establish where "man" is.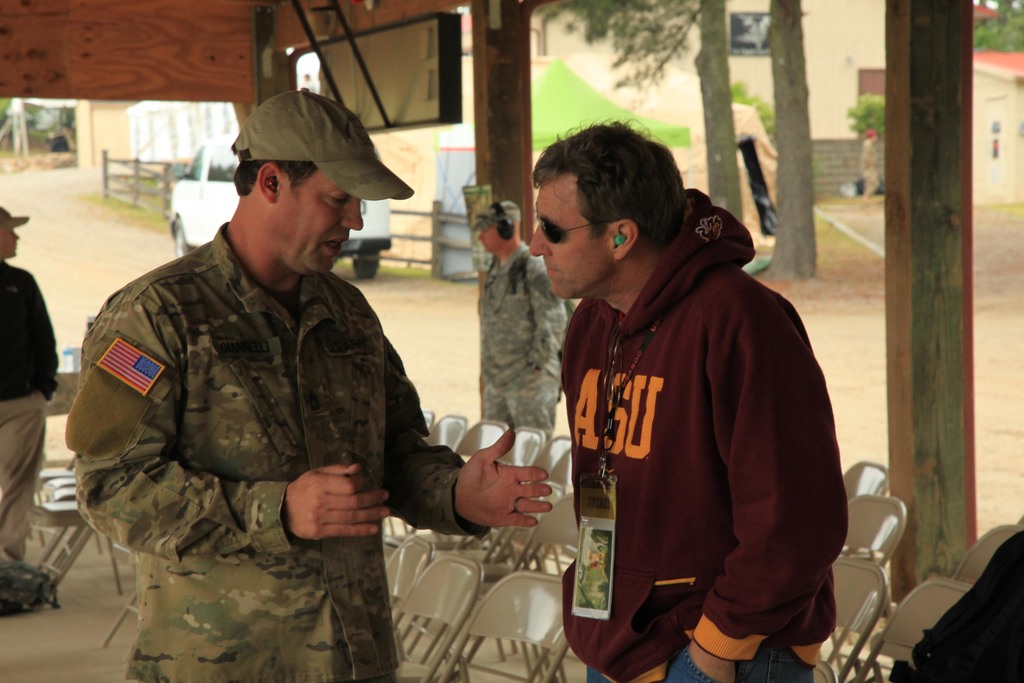
Established at 470 199 572 440.
